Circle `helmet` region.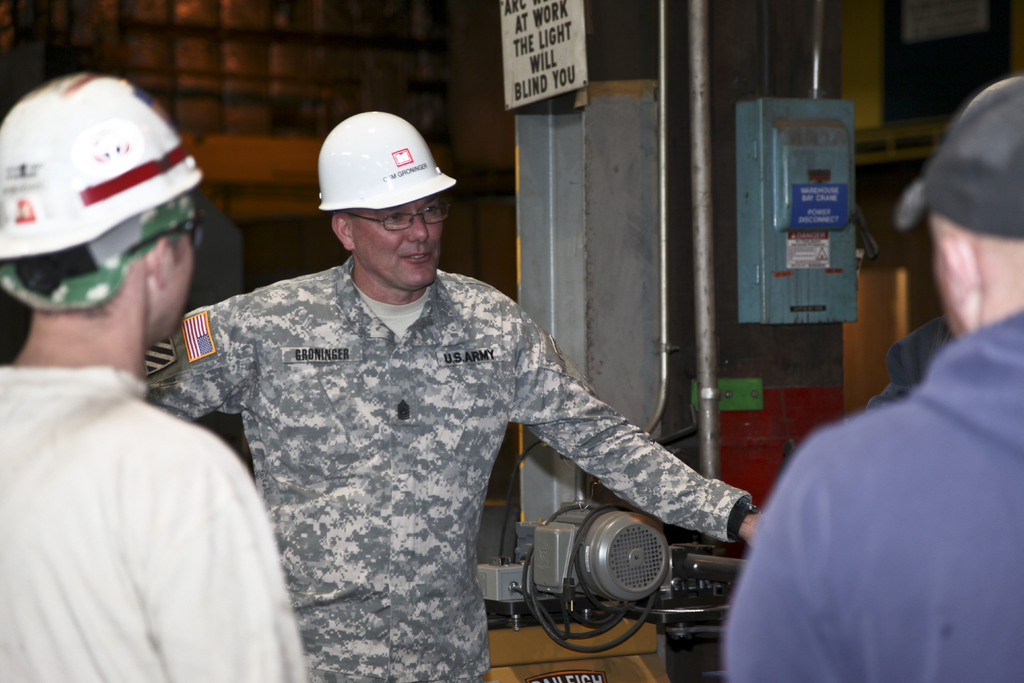
Region: (x1=326, y1=106, x2=451, y2=209).
